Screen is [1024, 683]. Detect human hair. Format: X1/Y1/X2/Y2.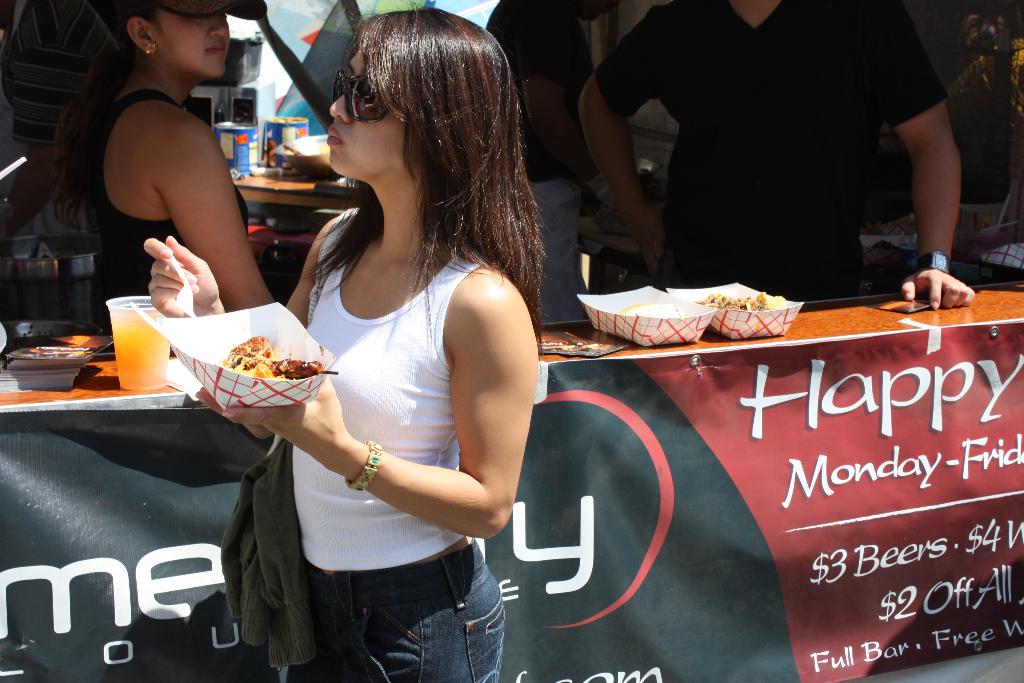
313/24/541/310.
